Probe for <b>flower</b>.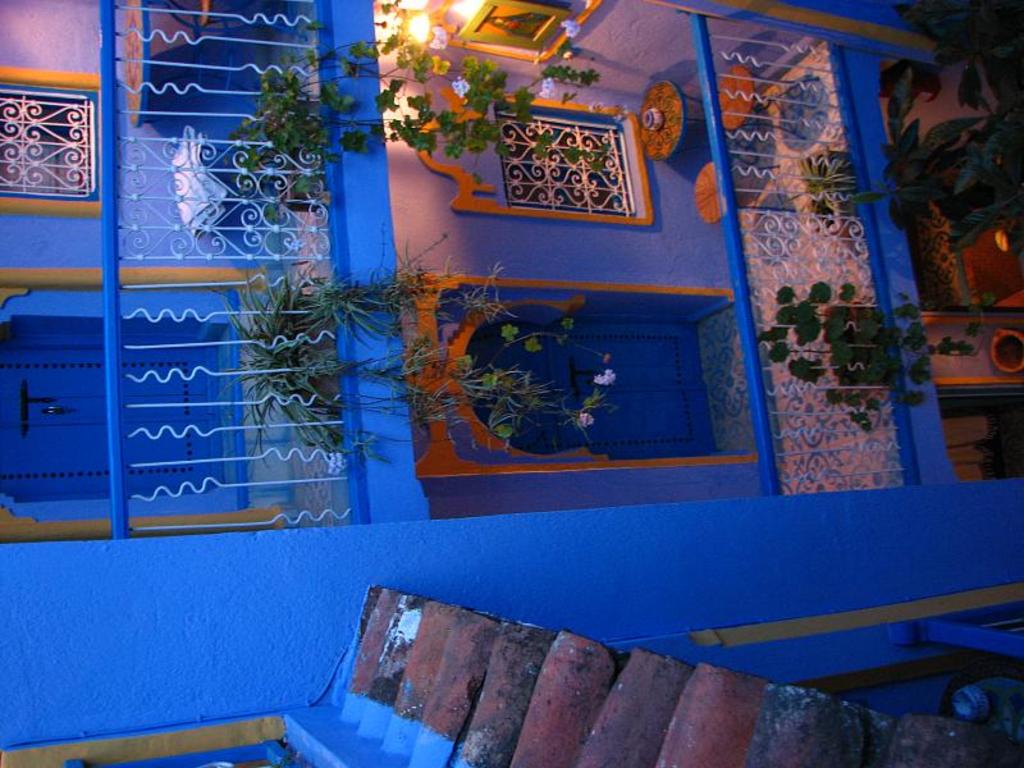
Probe result: l=589, t=101, r=604, b=113.
